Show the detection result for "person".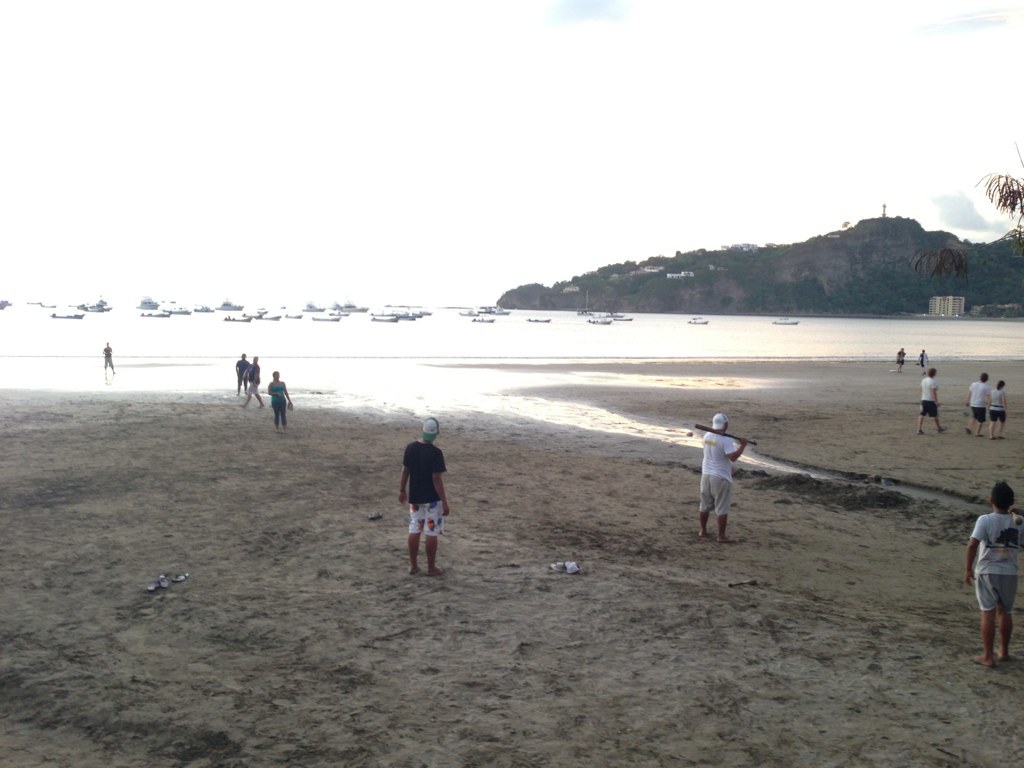
<box>698,412,749,543</box>.
